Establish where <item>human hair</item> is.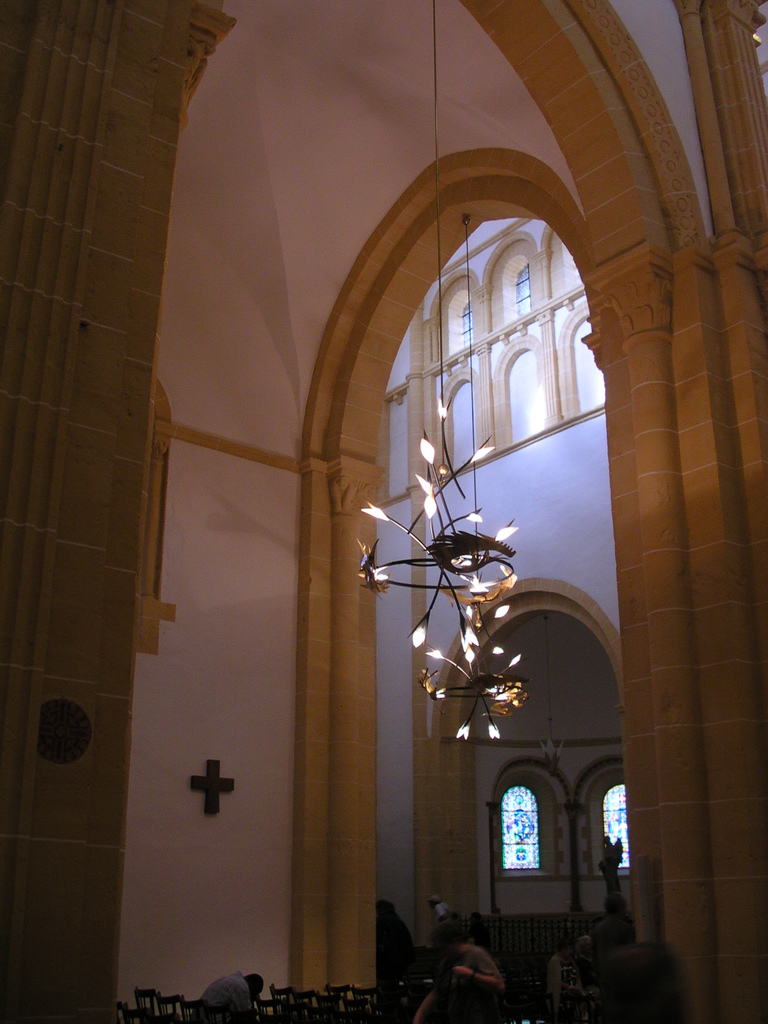
Established at locate(599, 943, 681, 1023).
